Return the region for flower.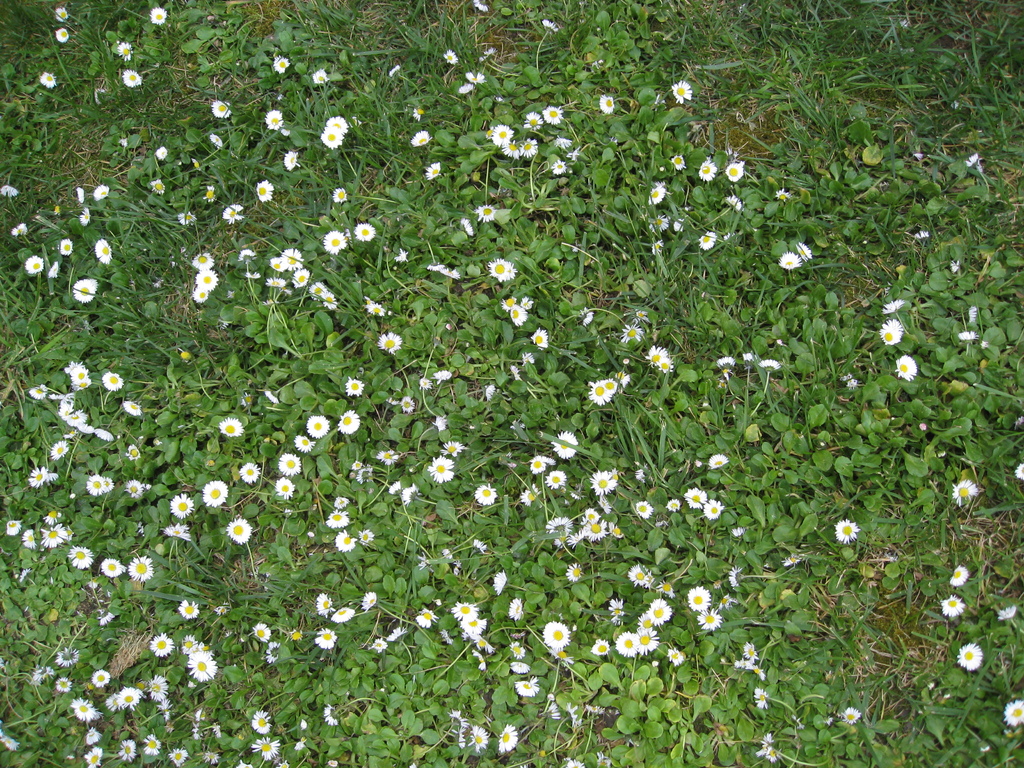
rect(697, 605, 723, 630).
